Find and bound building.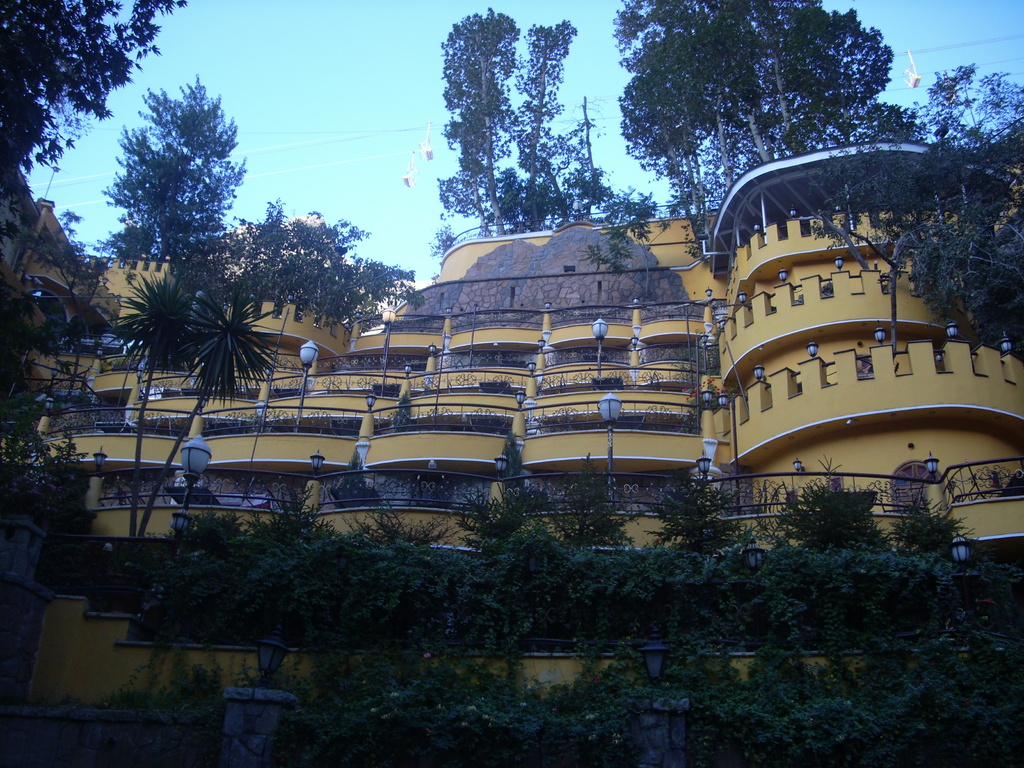
Bound: bbox=[0, 142, 1022, 767].
